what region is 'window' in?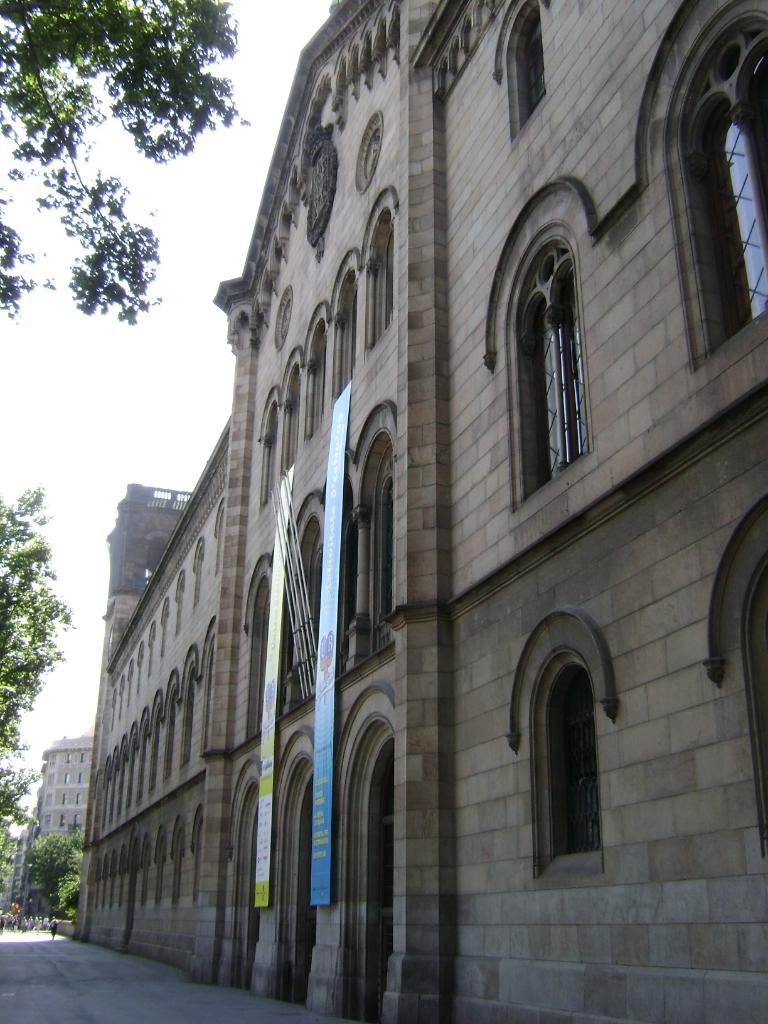
bbox=[493, 0, 555, 144].
